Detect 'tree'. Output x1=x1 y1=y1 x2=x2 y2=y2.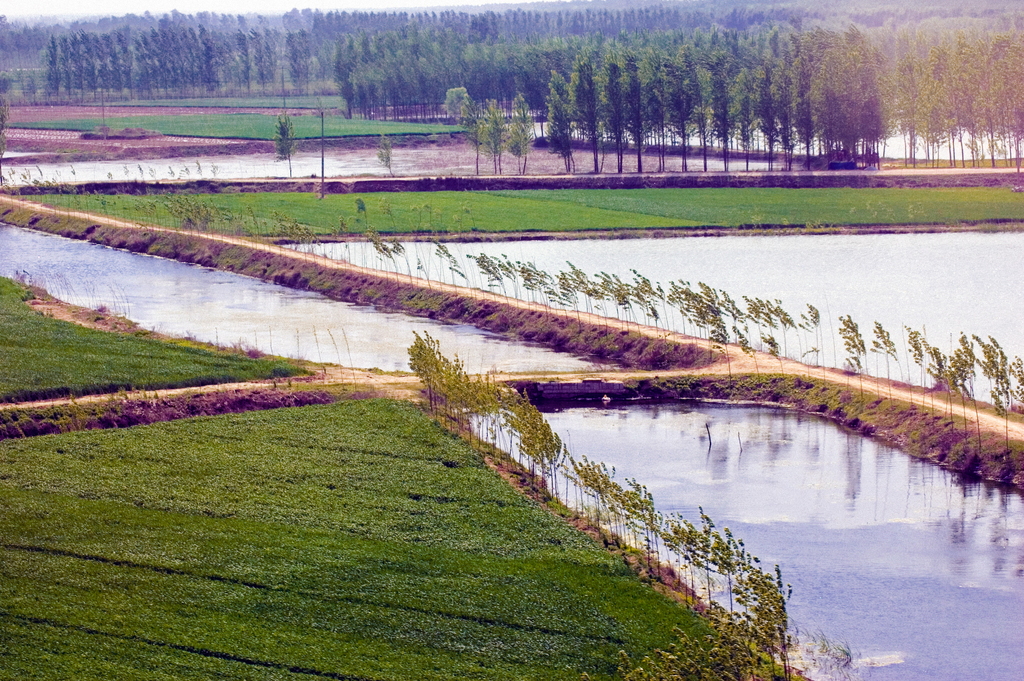
x1=452 y1=93 x2=470 y2=131.
